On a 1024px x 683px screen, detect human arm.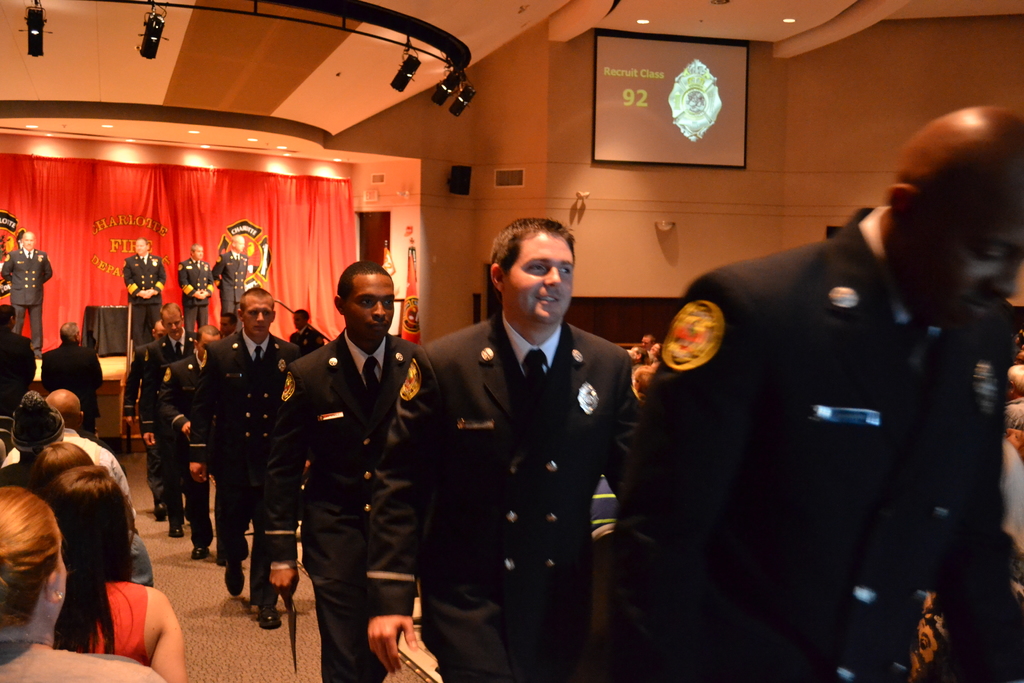
(x1=157, y1=362, x2=195, y2=438).
